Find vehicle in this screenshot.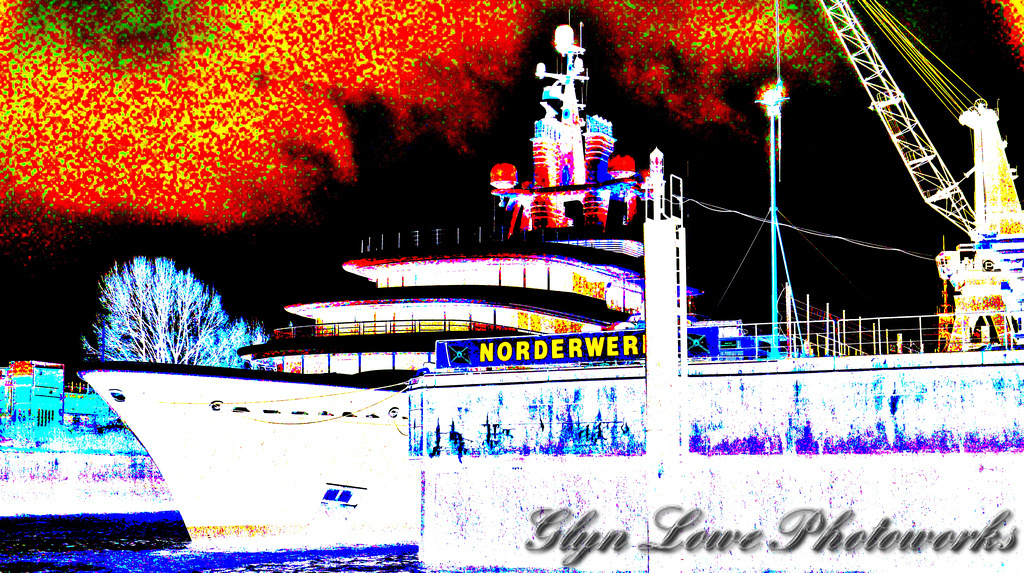
The bounding box for vehicle is locate(248, 17, 761, 373).
